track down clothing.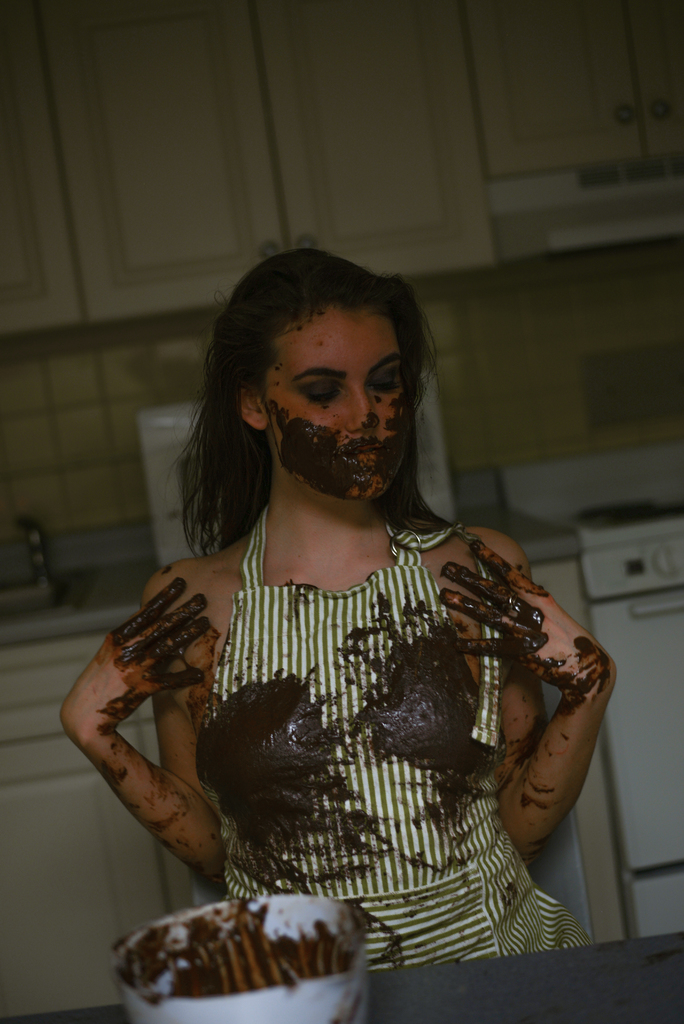
Tracked to [190,511,590,967].
